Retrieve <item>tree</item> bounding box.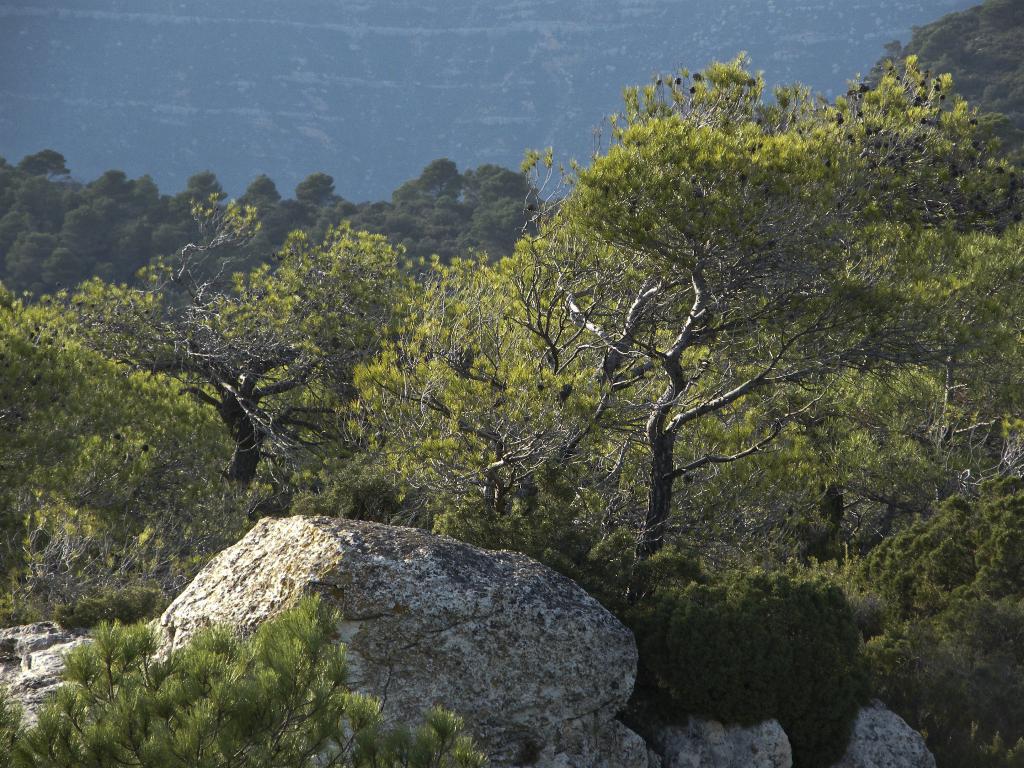
Bounding box: 135:178:151:202.
